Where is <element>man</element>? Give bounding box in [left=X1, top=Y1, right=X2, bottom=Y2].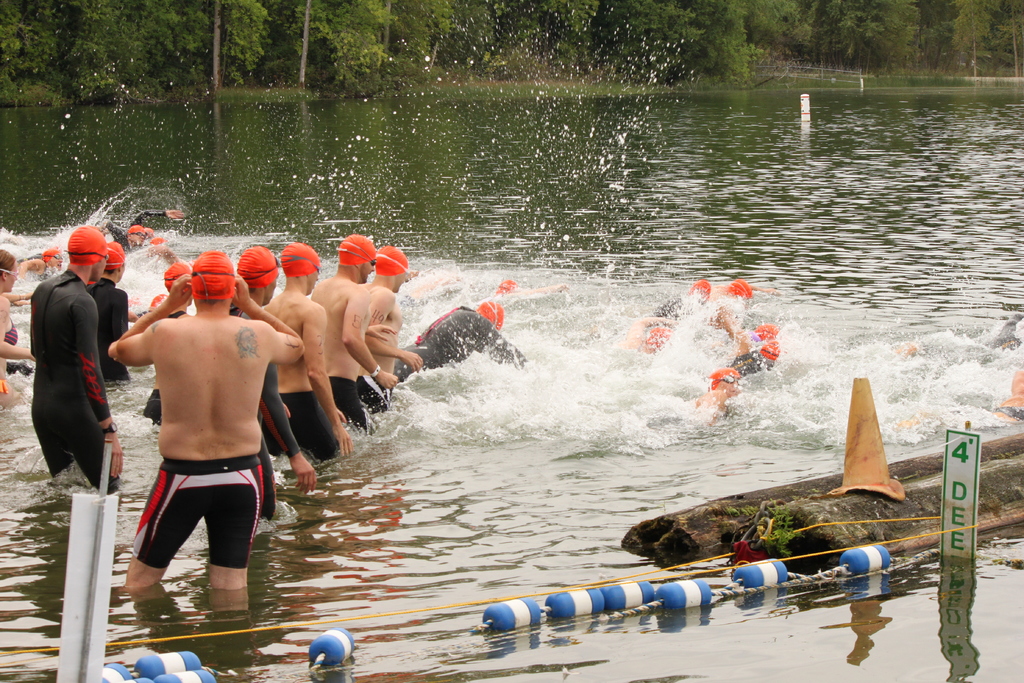
[left=15, top=222, right=119, bottom=539].
